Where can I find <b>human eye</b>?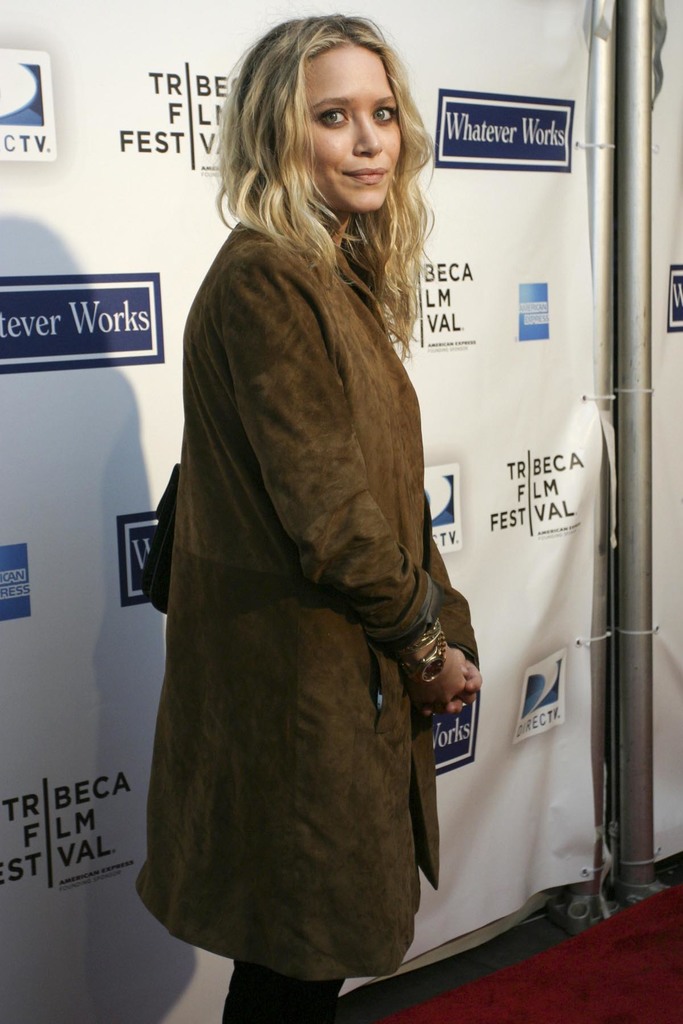
You can find it at (left=371, top=102, right=397, bottom=130).
